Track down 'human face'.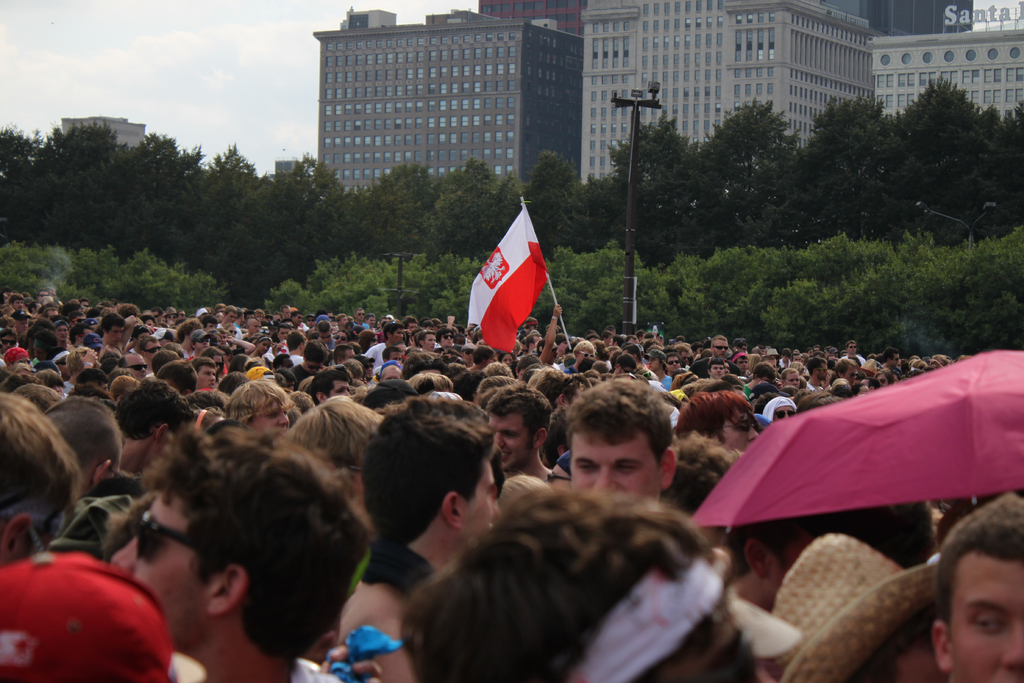
Tracked to {"left": 493, "top": 415, "right": 529, "bottom": 466}.
